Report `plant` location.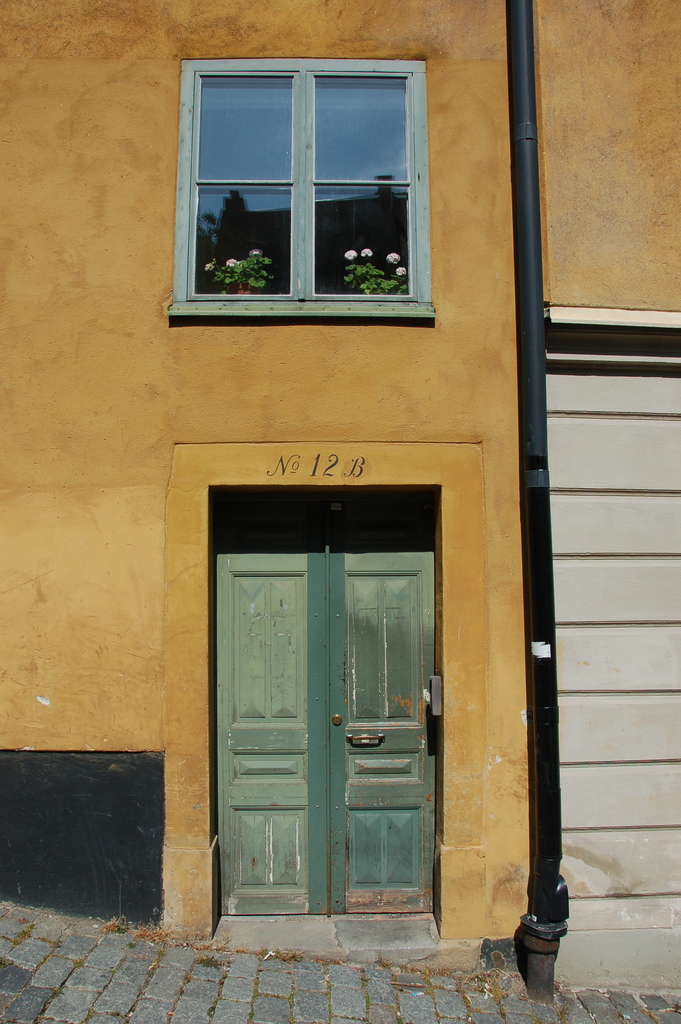
Report: 70,956,88,970.
